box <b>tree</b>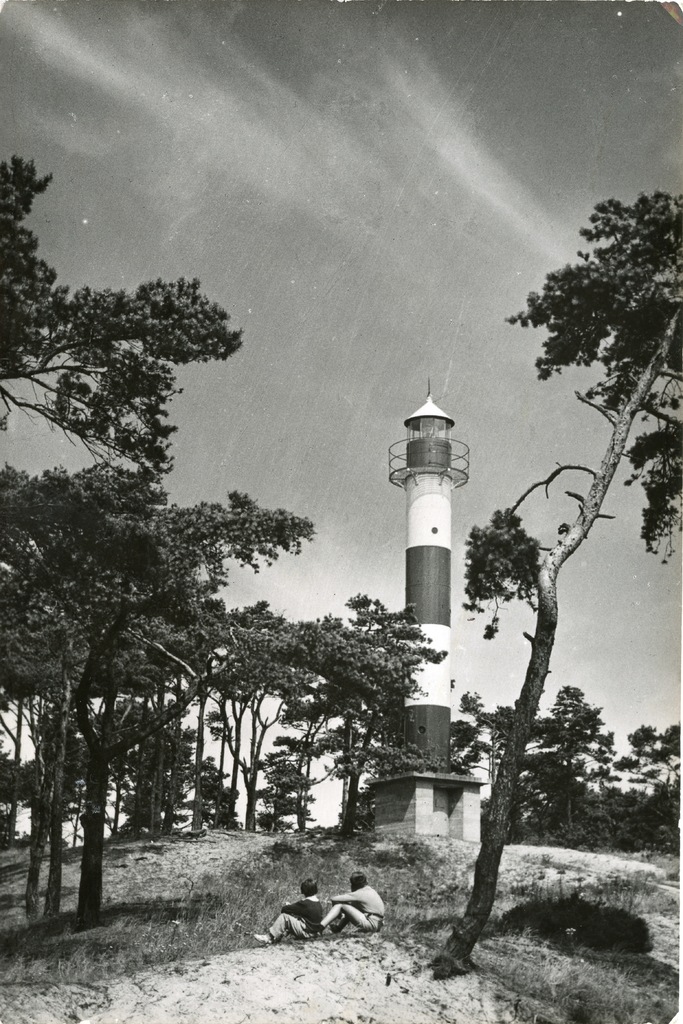
x1=251 y1=739 x2=313 y2=836
